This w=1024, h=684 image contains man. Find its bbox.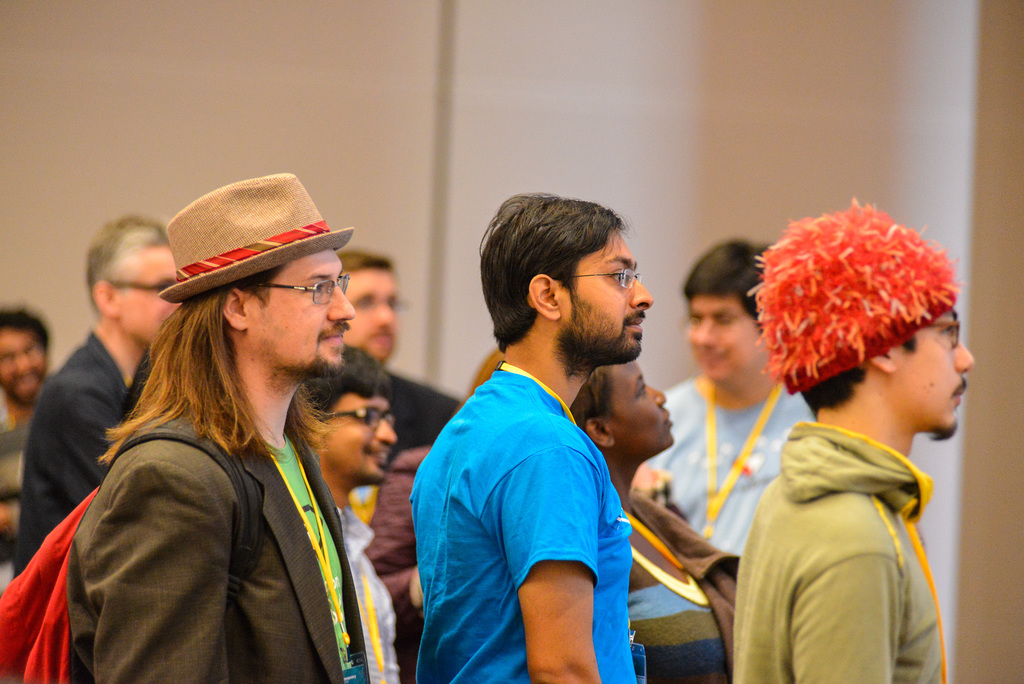
{"x1": 735, "y1": 193, "x2": 983, "y2": 683}.
